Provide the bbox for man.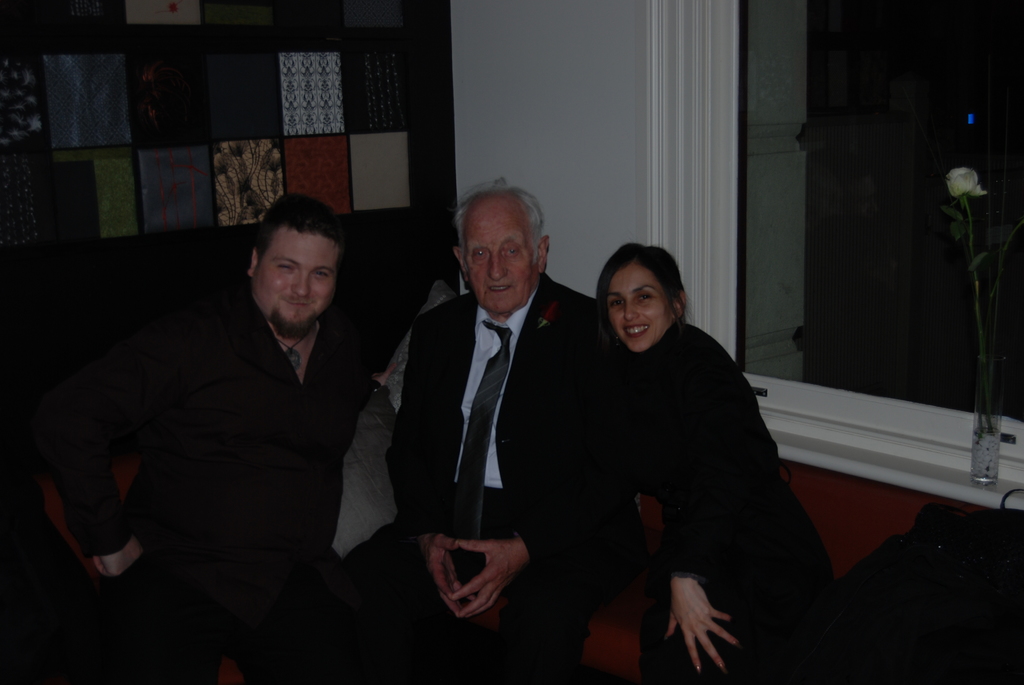
341/175/604/684.
